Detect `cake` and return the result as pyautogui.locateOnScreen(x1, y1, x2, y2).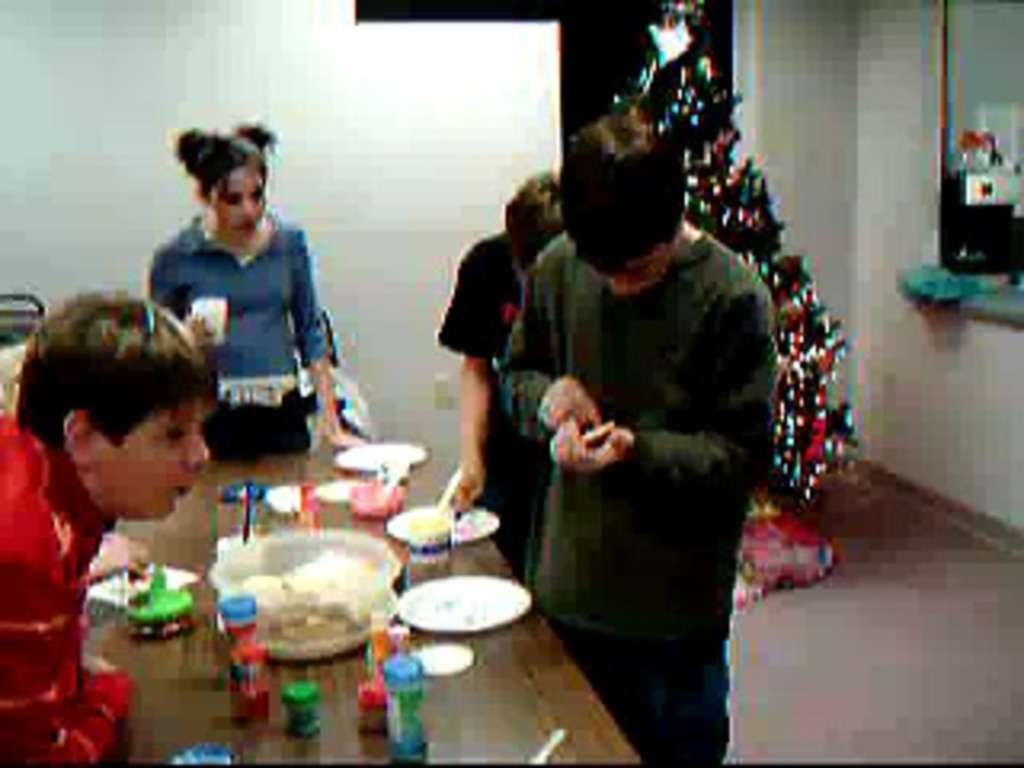
pyautogui.locateOnScreen(227, 534, 394, 653).
